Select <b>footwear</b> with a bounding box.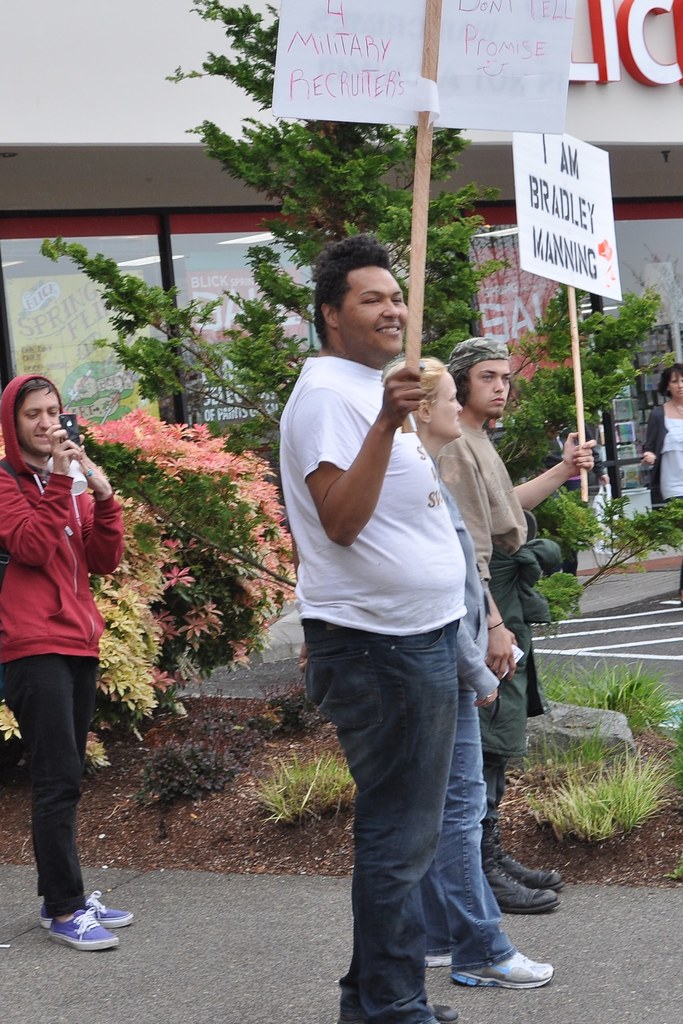
[x1=456, y1=944, x2=566, y2=988].
